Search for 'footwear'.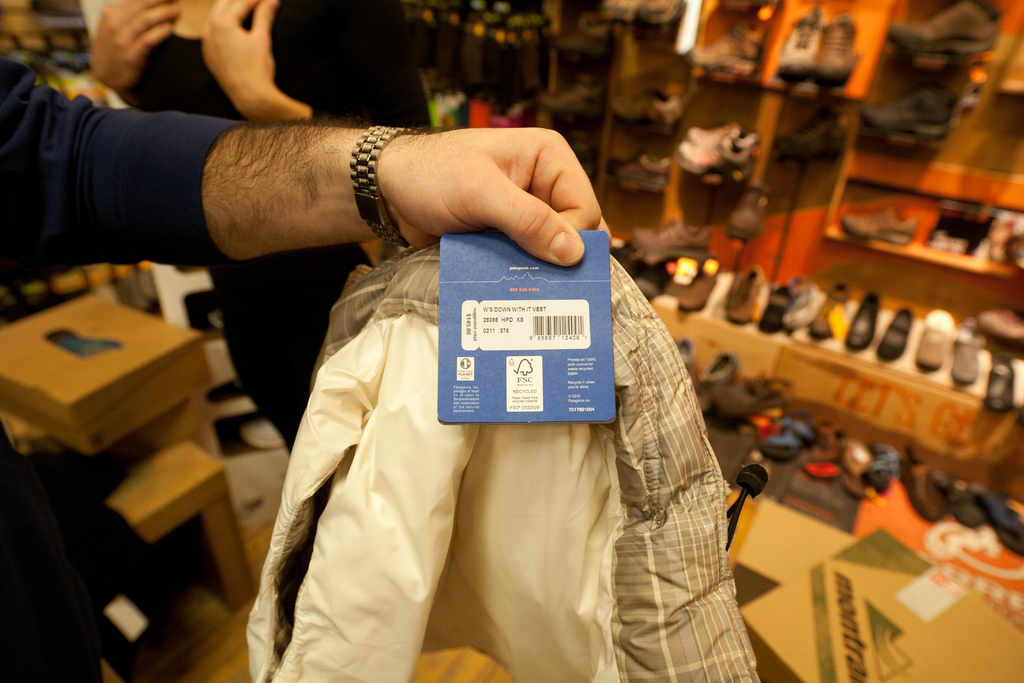
Found at bbox=(732, 190, 763, 243).
